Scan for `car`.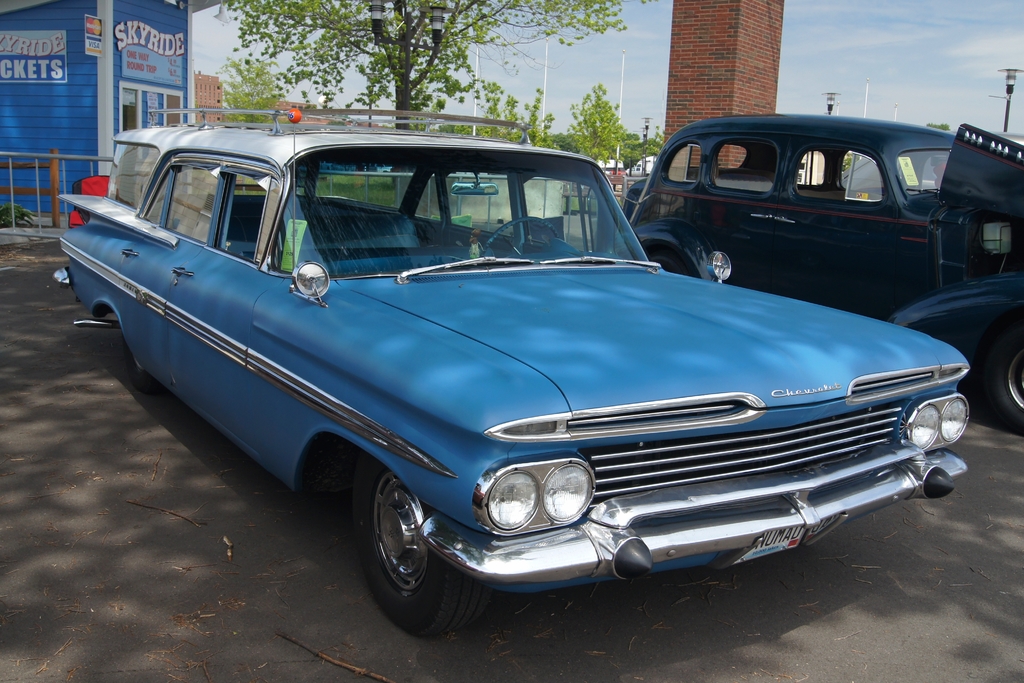
Scan result: 628:167:645:176.
